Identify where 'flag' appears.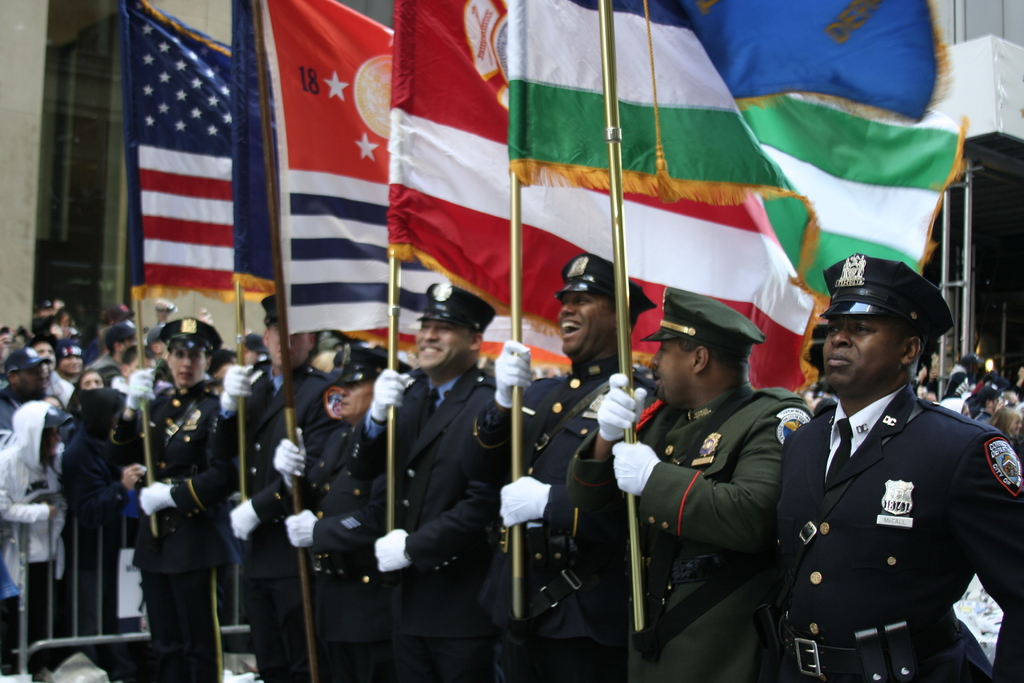
Appears at (228, 0, 283, 289).
